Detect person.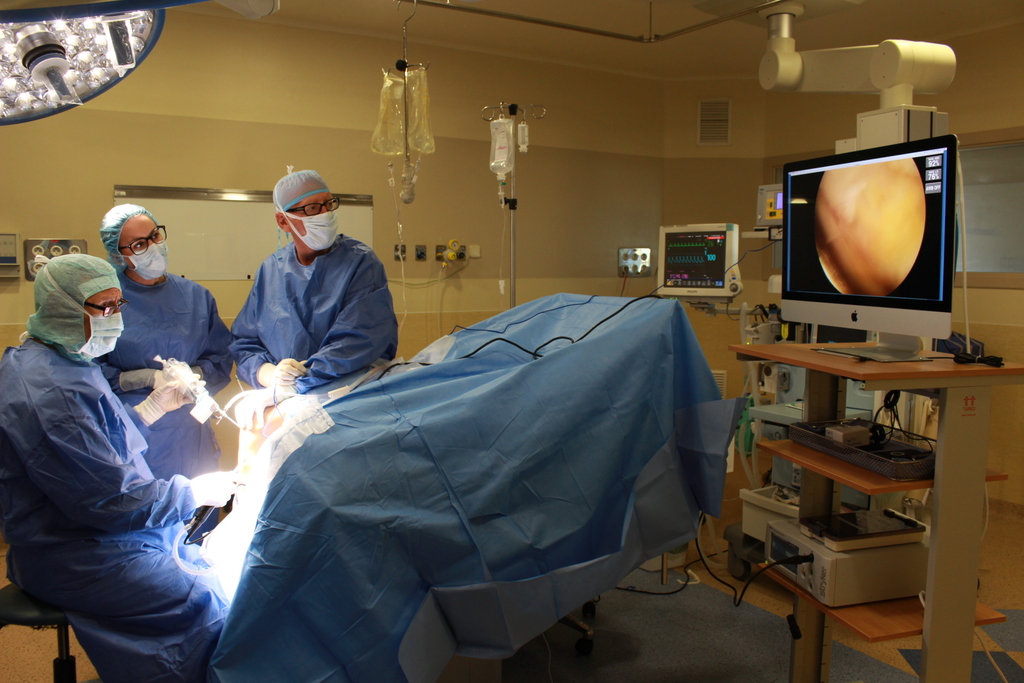
Detected at [left=0, top=255, right=229, bottom=682].
